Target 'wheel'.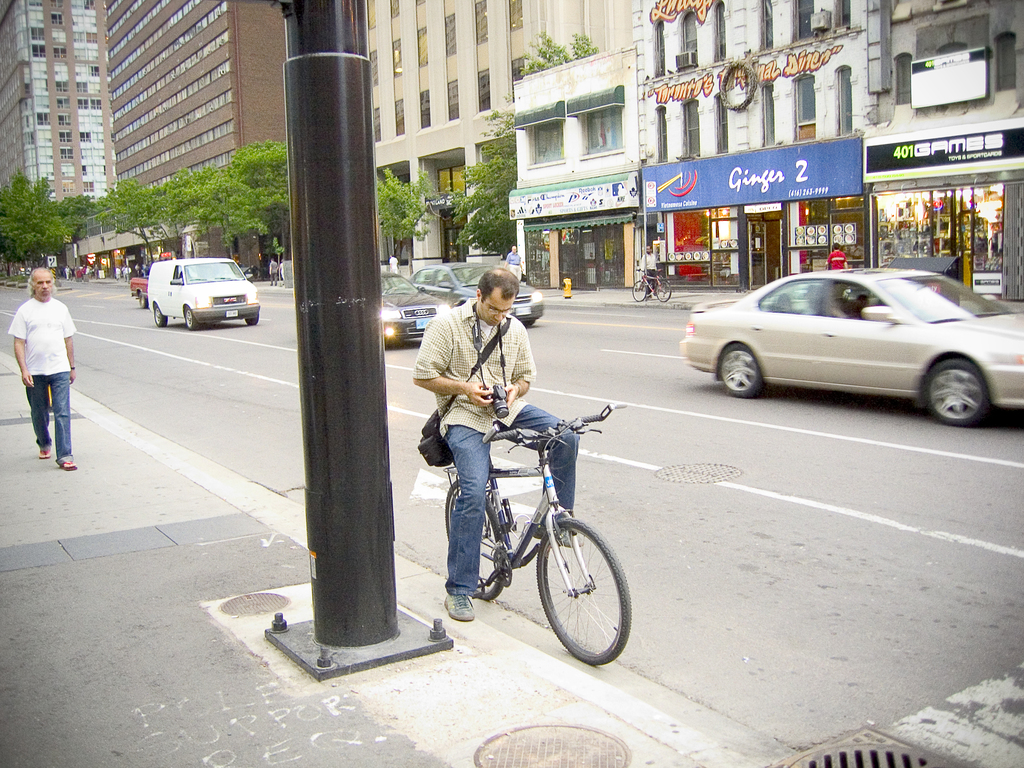
Target region: left=924, top=360, right=992, bottom=424.
